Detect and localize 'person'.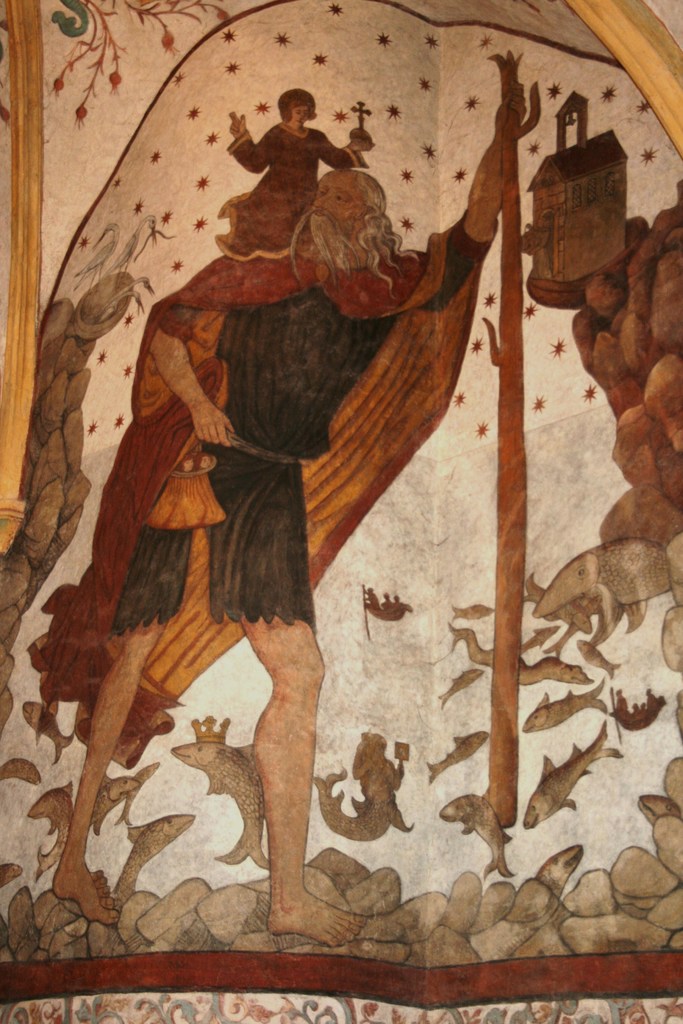
Localized at 81/179/626/969.
